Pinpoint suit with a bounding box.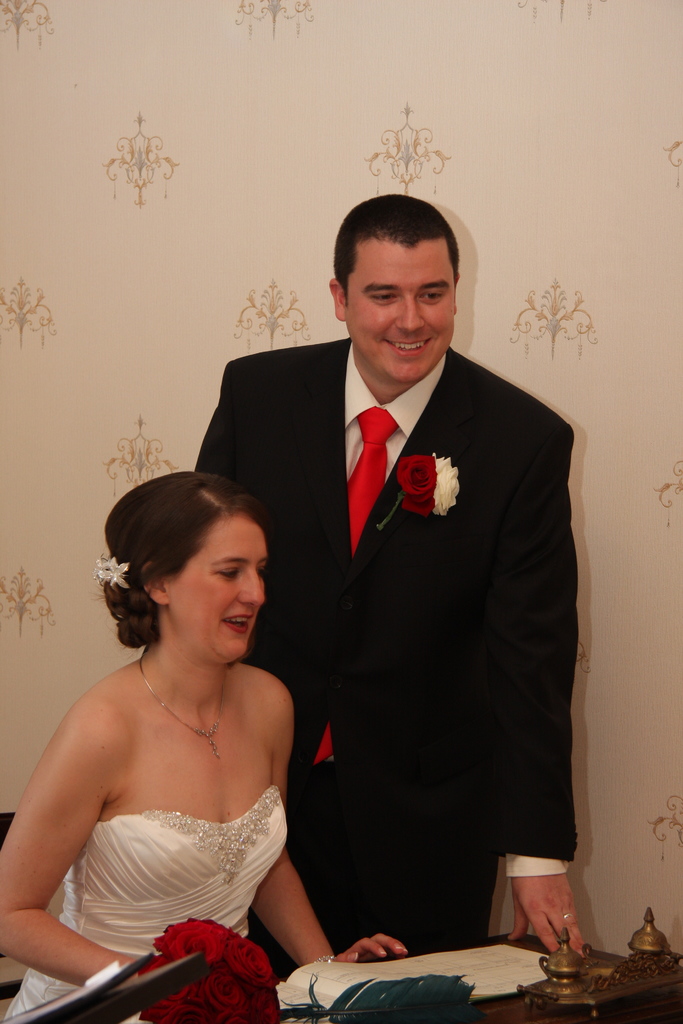
(270, 355, 586, 964).
